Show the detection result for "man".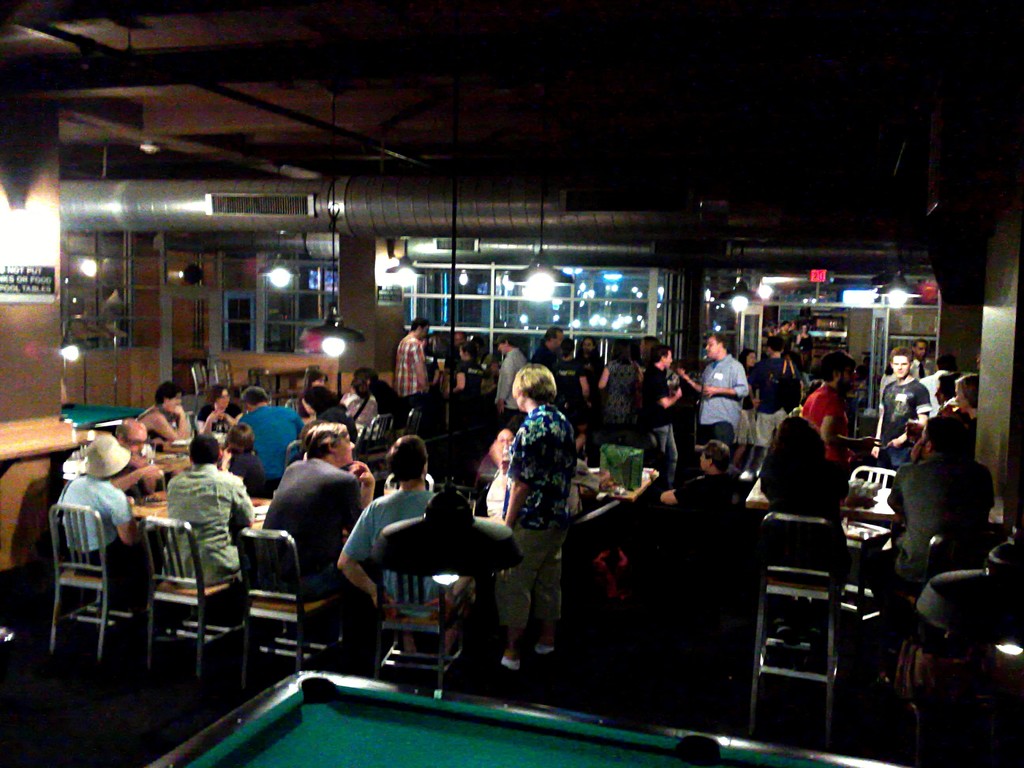
<box>678,327,751,460</box>.
